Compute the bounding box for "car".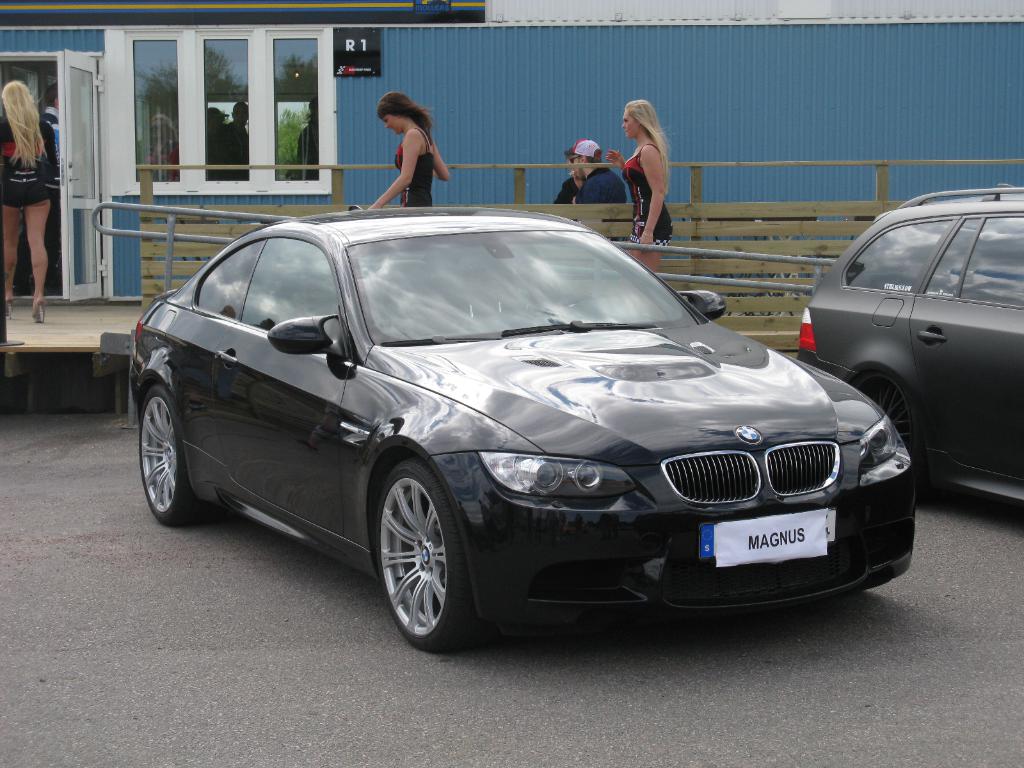
locate(139, 195, 912, 650).
